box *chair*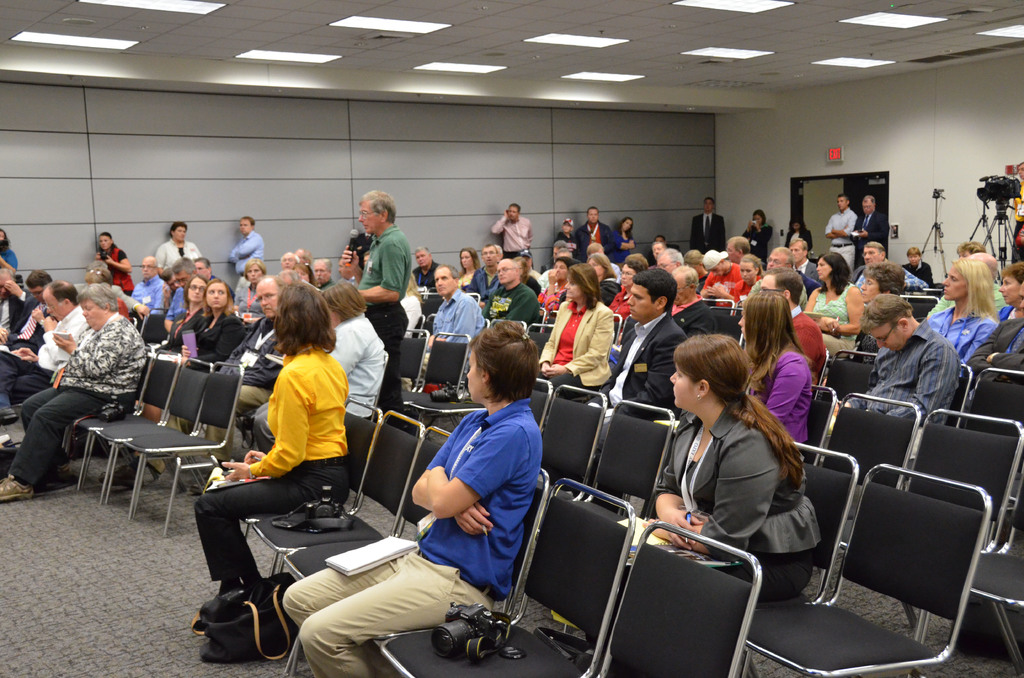
[532, 375, 551, 429]
